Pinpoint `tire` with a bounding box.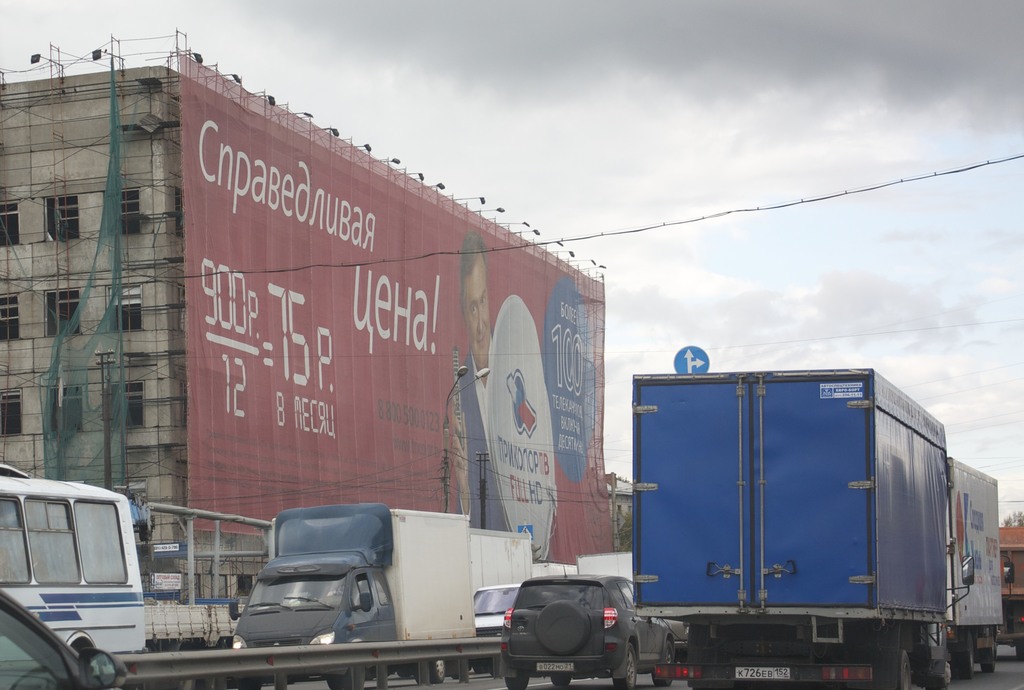
x1=536, y1=601, x2=586, y2=659.
